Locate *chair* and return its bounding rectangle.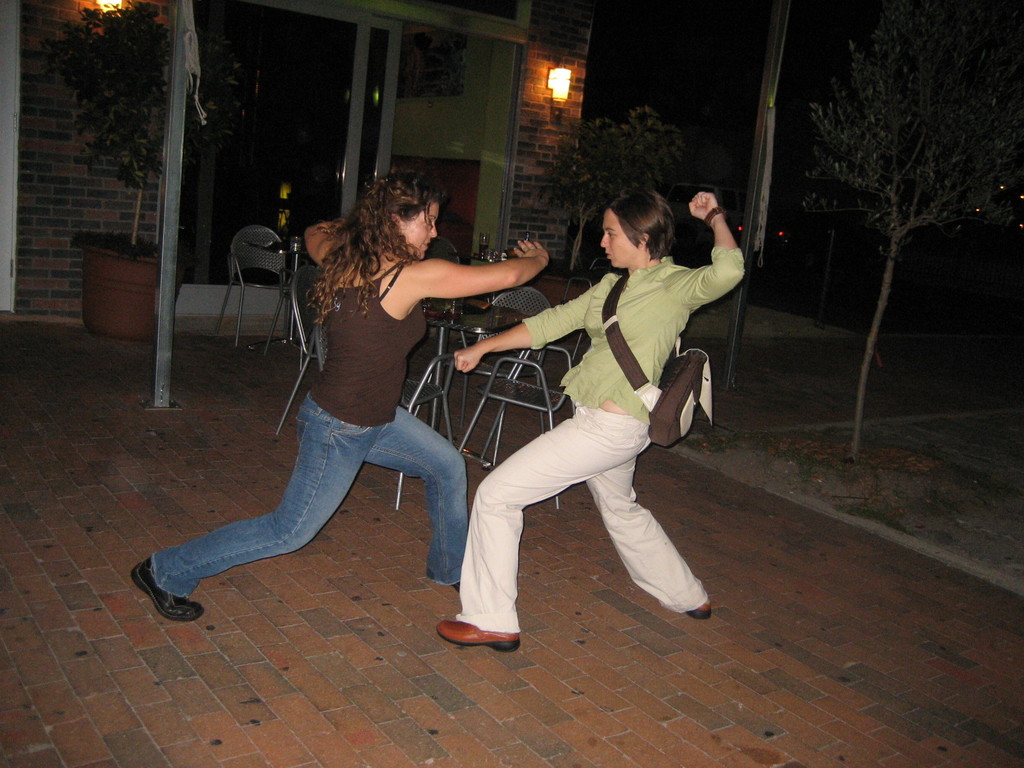
<bbox>461, 287, 561, 426</bbox>.
